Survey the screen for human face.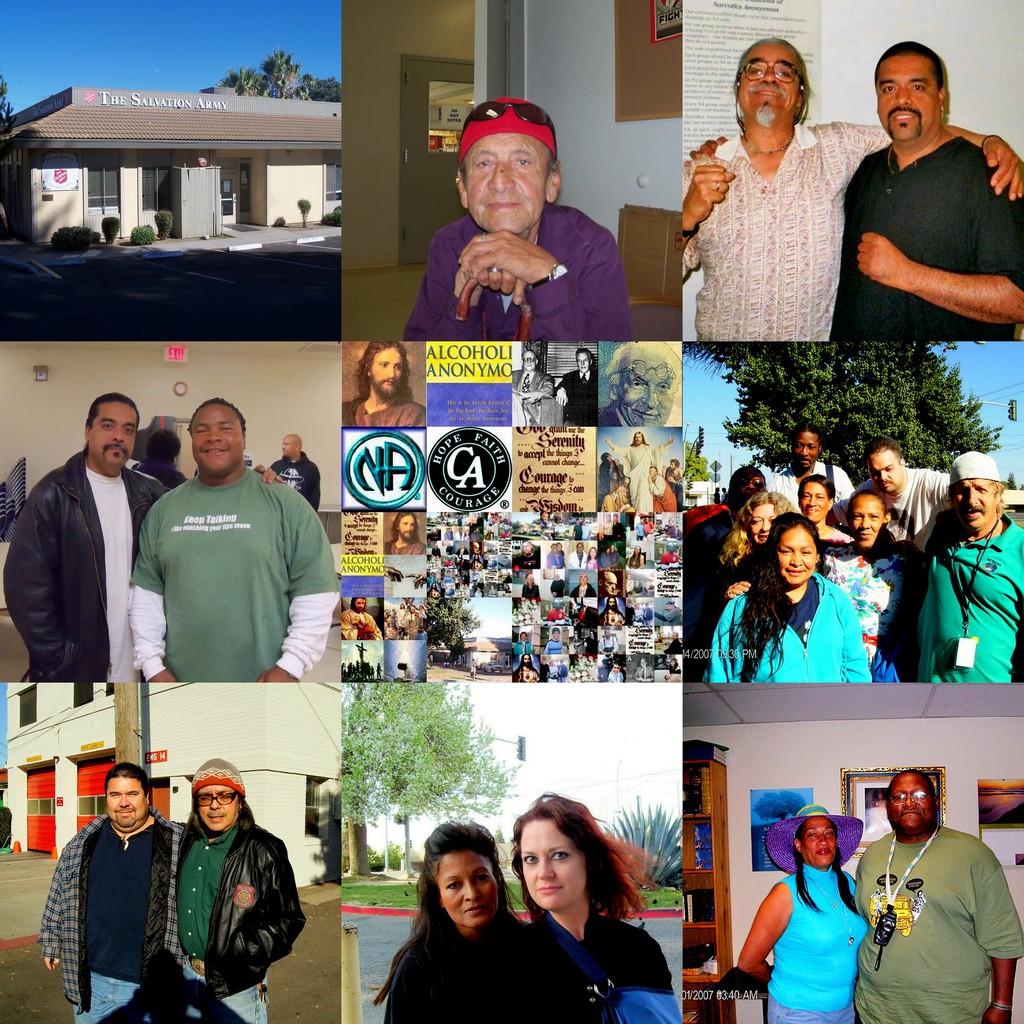
Survey found: detection(454, 127, 552, 239).
